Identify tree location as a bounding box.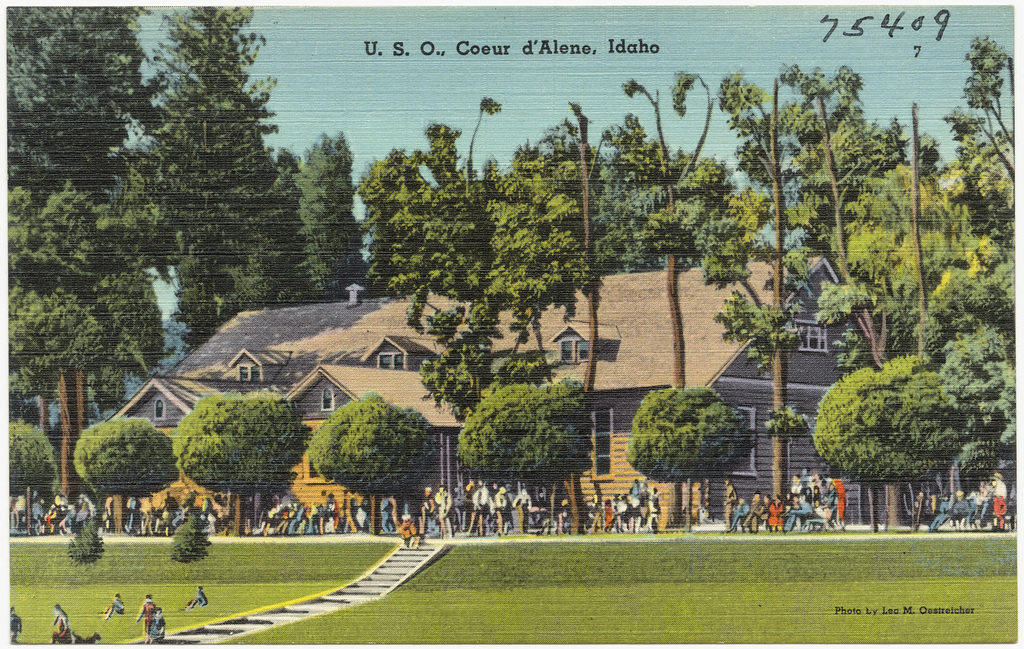
<region>851, 40, 1023, 454</region>.
